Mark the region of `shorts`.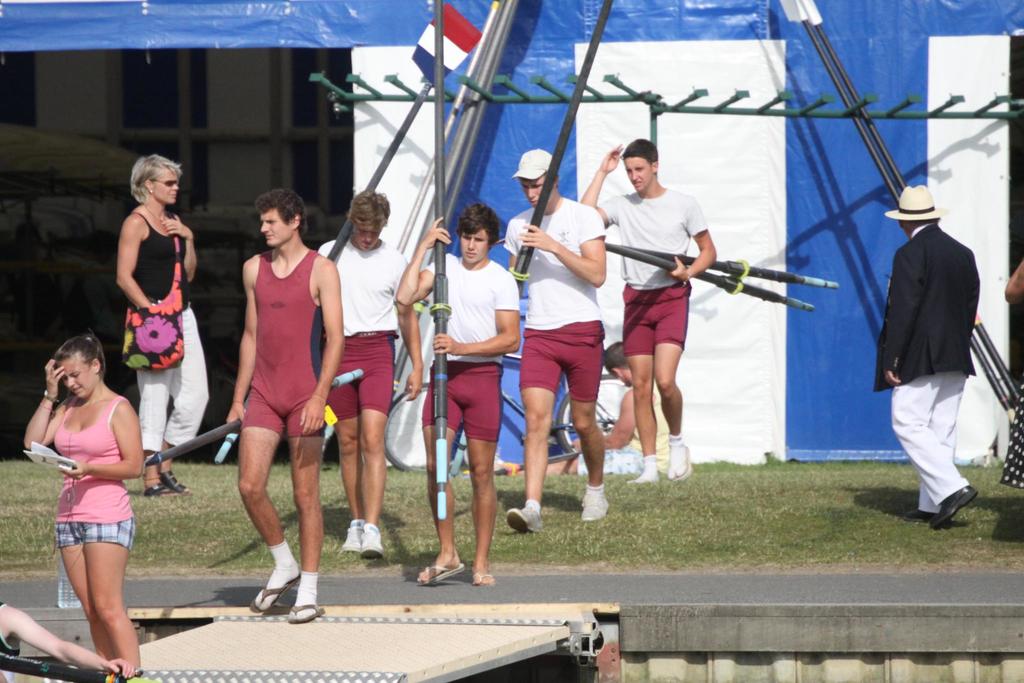
Region: [x1=425, y1=356, x2=508, y2=449].
